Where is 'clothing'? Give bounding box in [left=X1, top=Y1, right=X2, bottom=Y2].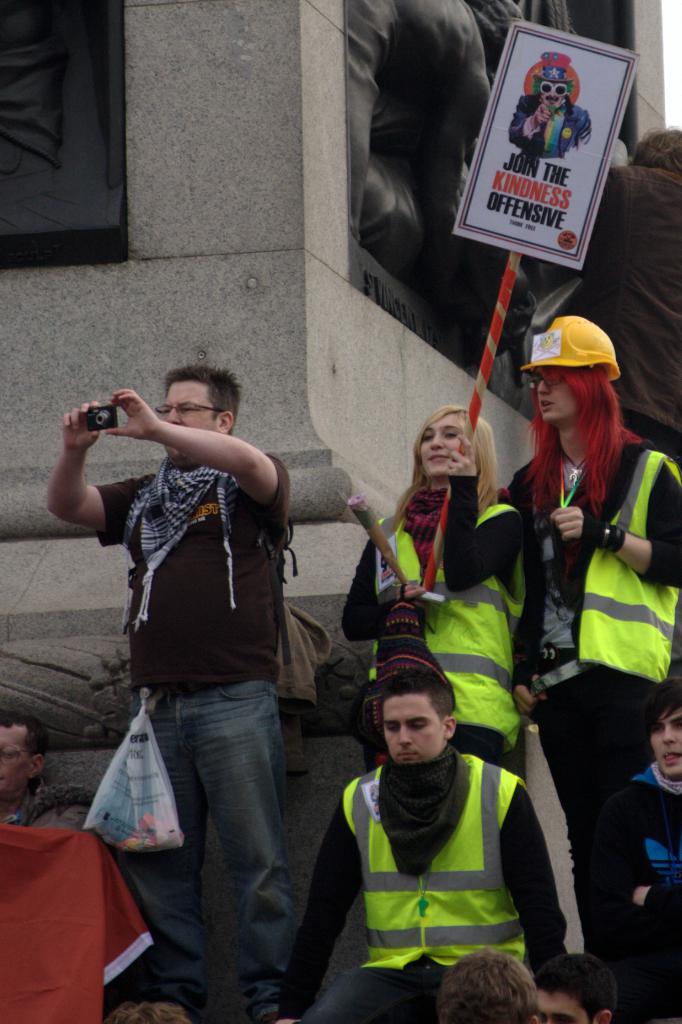
[left=574, top=751, right=681, bottom=1023].
